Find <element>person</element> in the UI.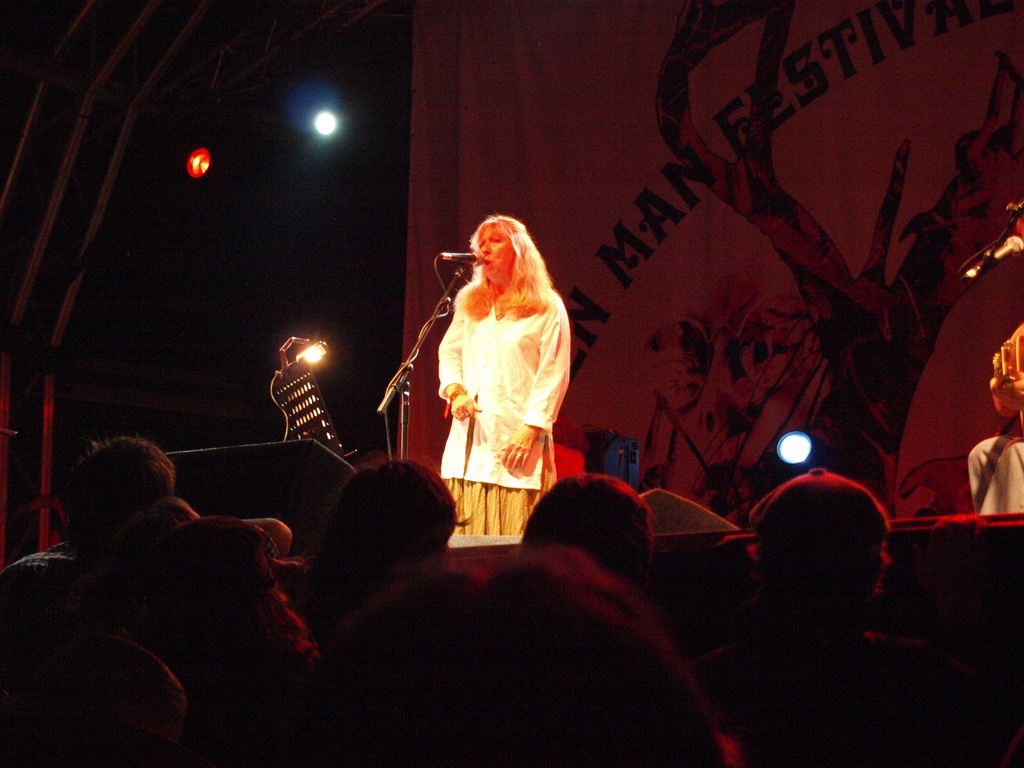
UI element at x1=967 y1=323 x2=1023 y2=516.
